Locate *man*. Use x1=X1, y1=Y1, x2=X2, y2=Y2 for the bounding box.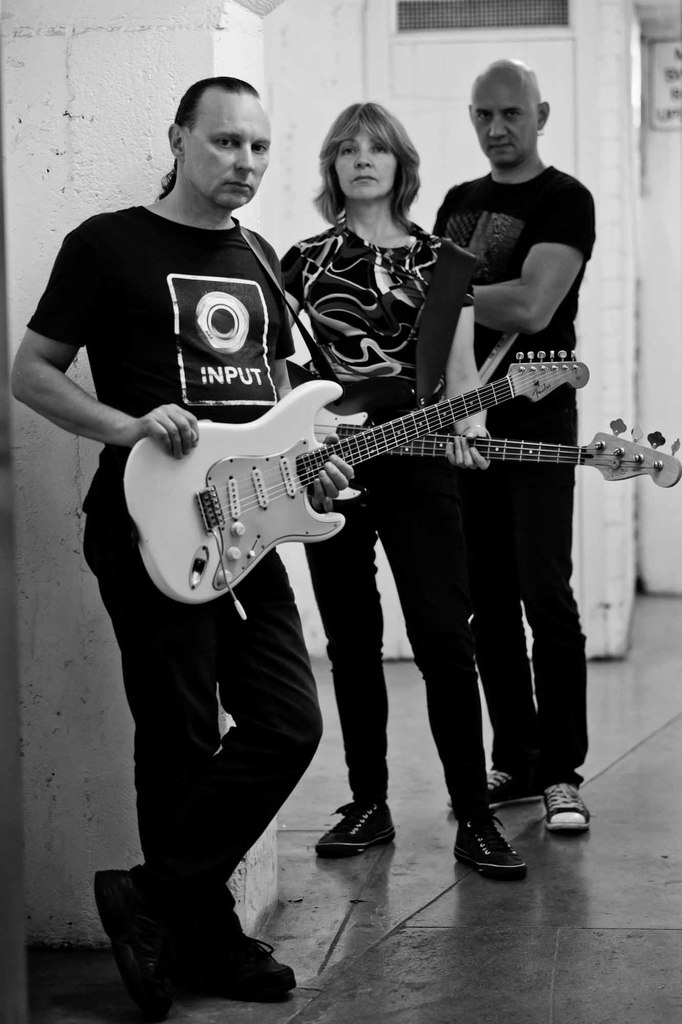
x1=12, y1=72, x2=358, y2=1008.
